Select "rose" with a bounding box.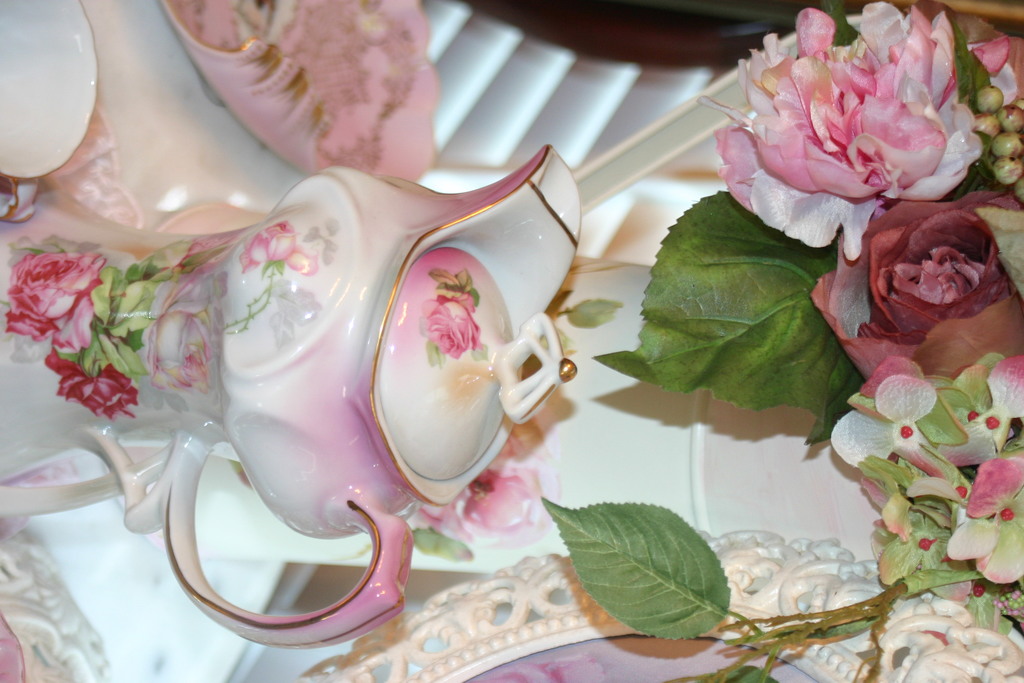
box=[8, 308, 52, 341].
